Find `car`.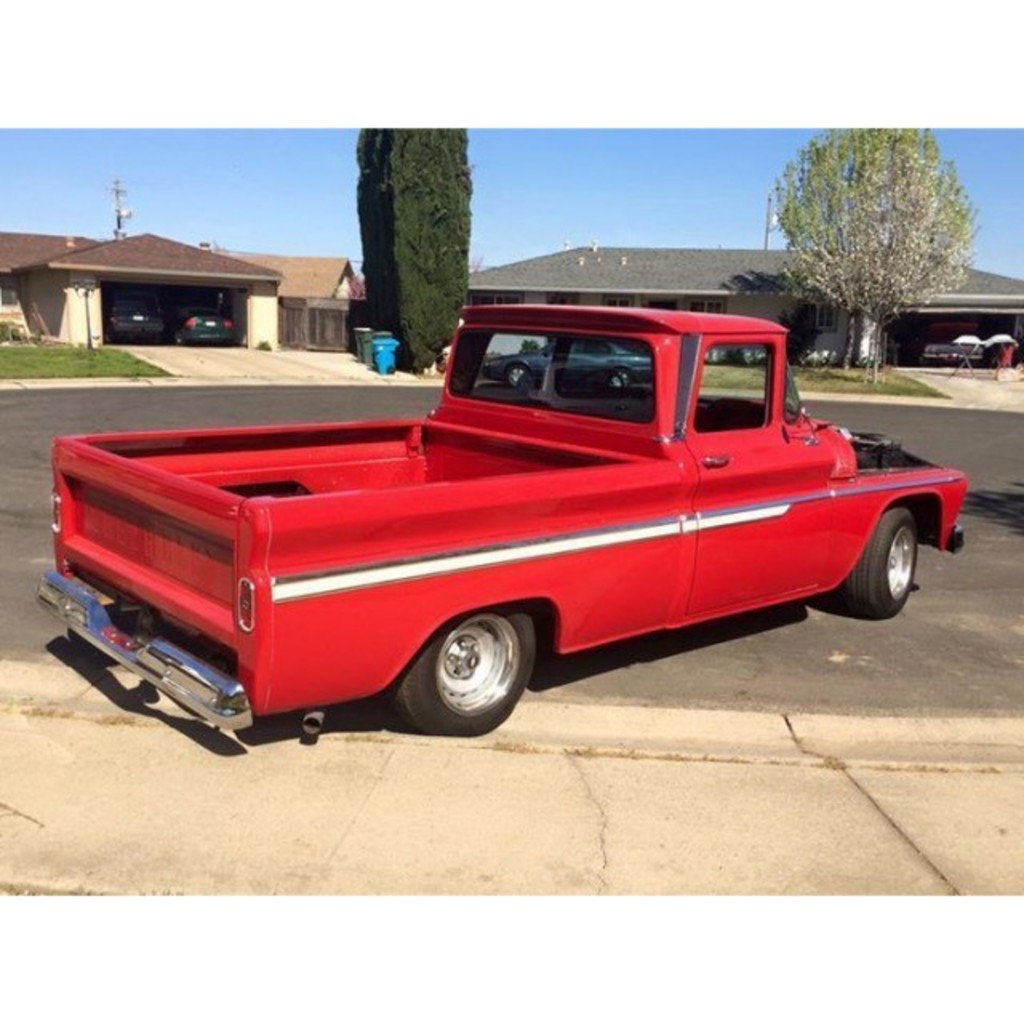
left=106, top=294, right=160, bottom=336.
